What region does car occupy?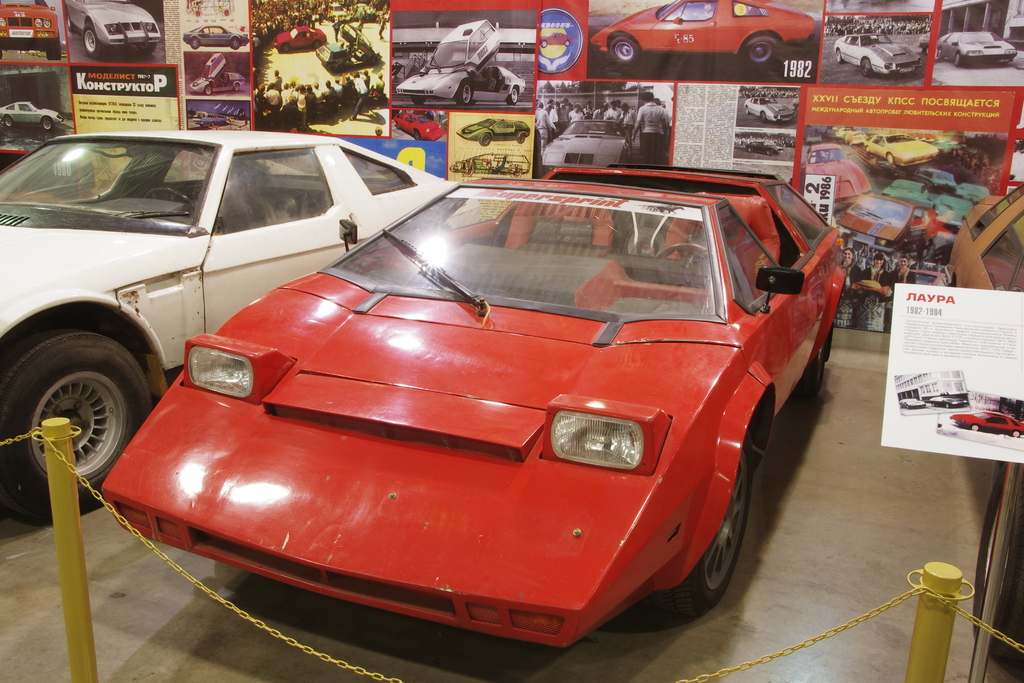
bbox(184, 21, 250, 47).
